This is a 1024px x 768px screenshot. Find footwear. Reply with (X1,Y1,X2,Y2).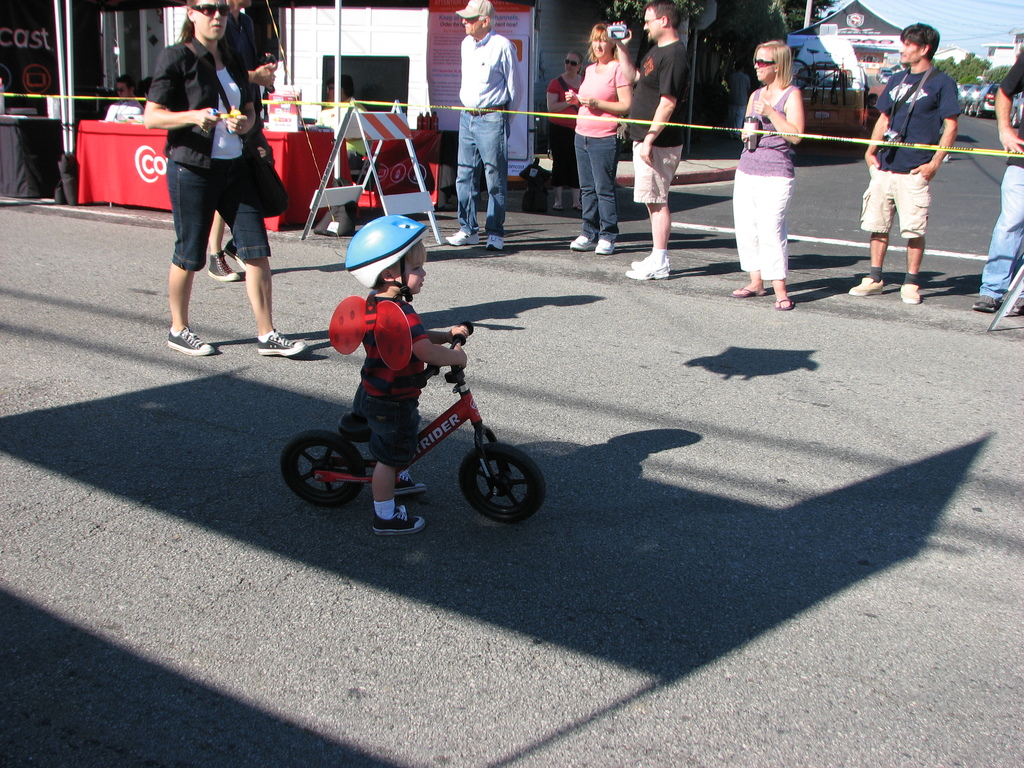
(164,321,217,357).
